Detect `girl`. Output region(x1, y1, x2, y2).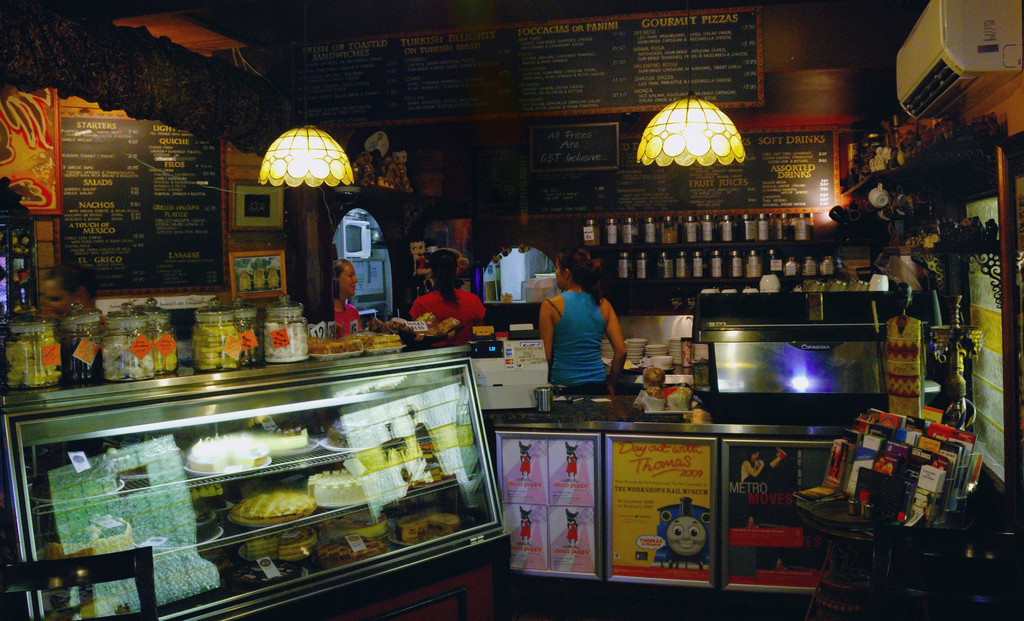
region(538, 248, 630, 421).
